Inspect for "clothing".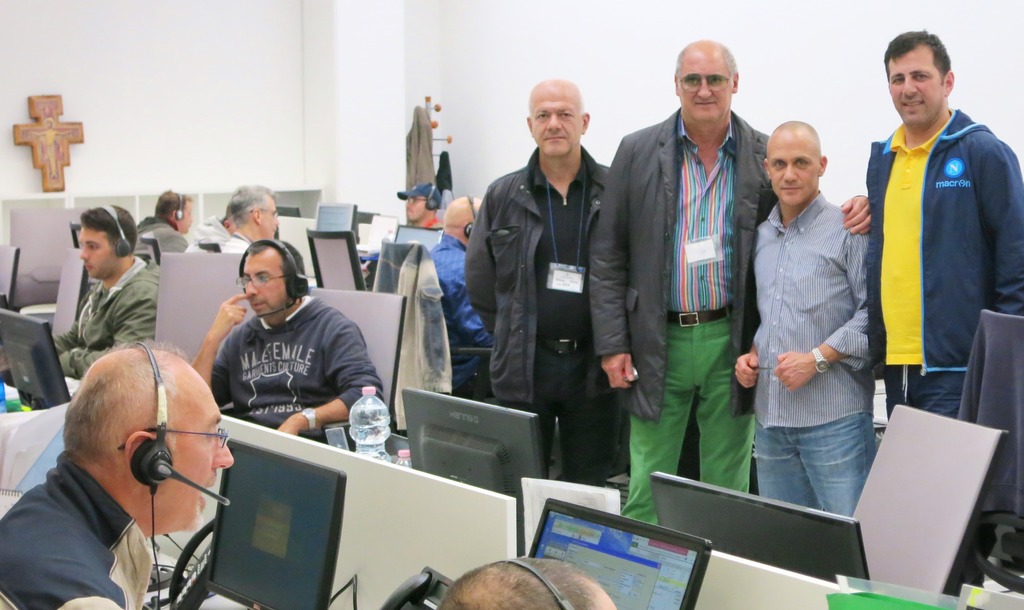
Inspection: bbox=[372, 237, 458, 436].
